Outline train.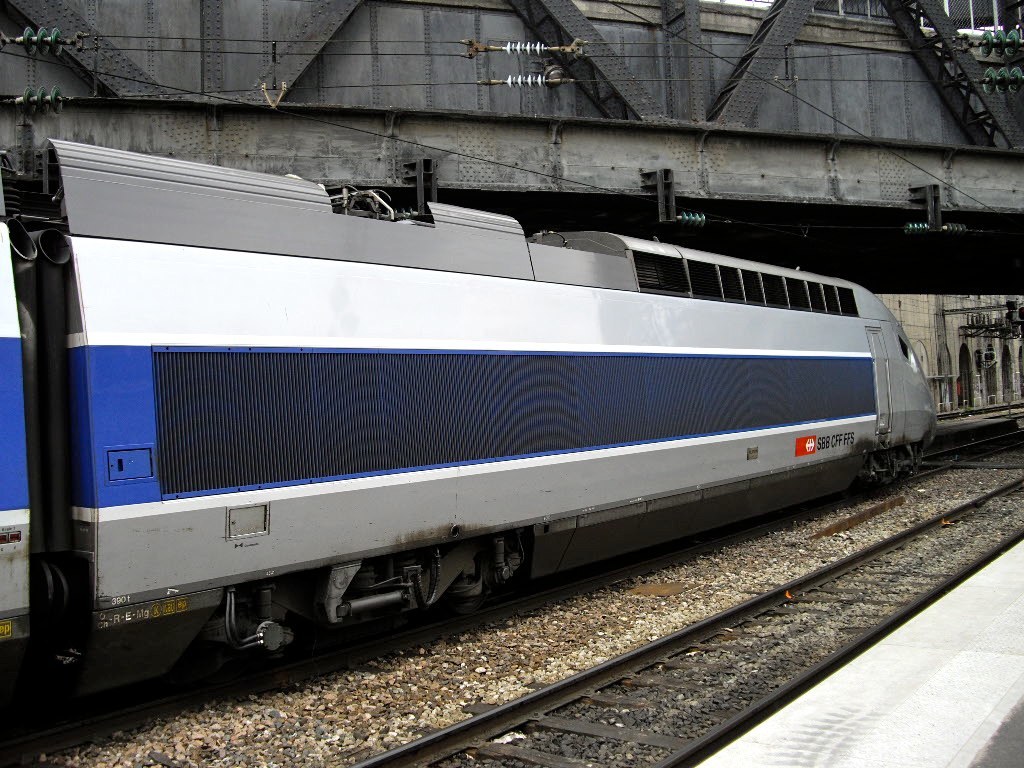
Outline: <box>0,138,940,717</box>.
